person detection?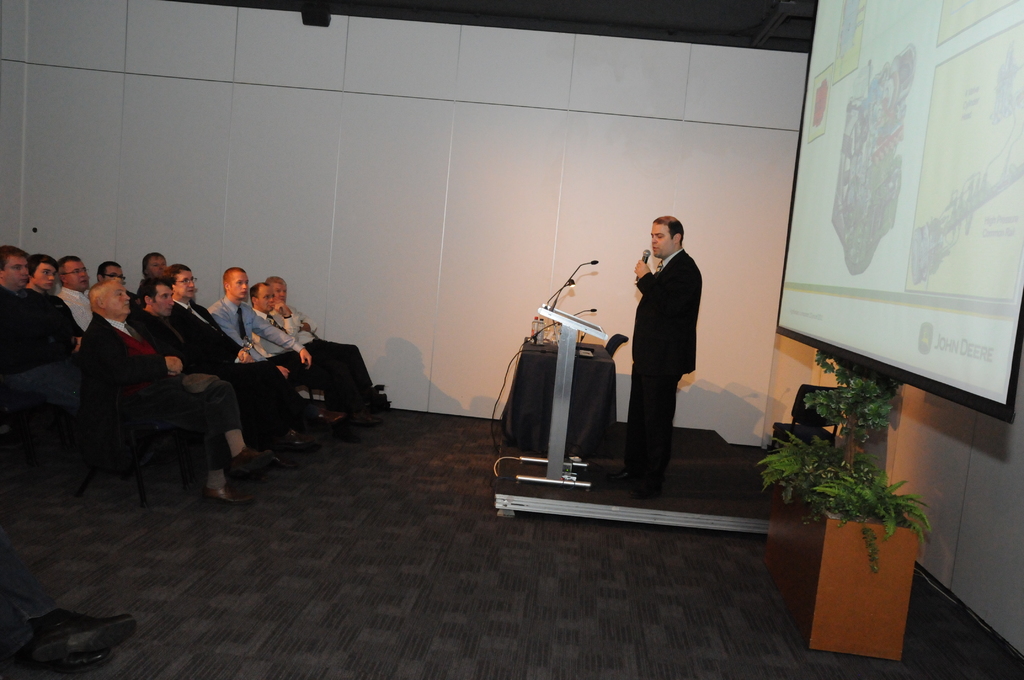
pyautogui.locateOnScreen(269, 275, 385, 426)
